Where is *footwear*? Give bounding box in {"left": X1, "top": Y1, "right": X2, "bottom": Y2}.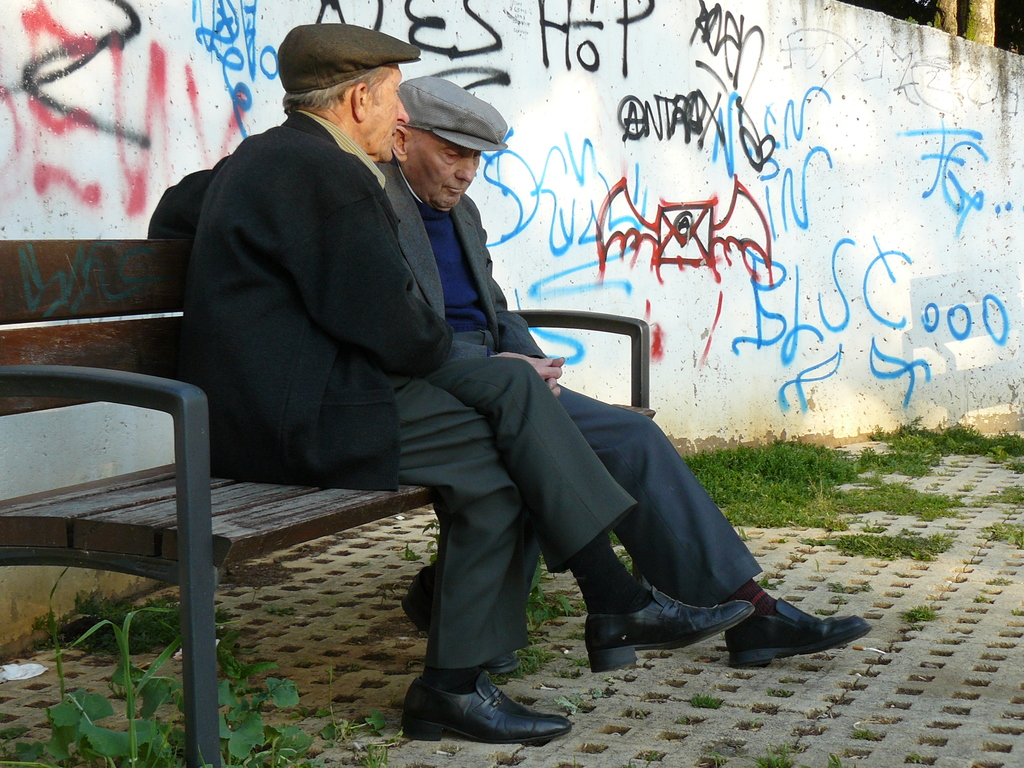
{"left": 718, "top": 600, "right": 847, "bottom": 666}.
